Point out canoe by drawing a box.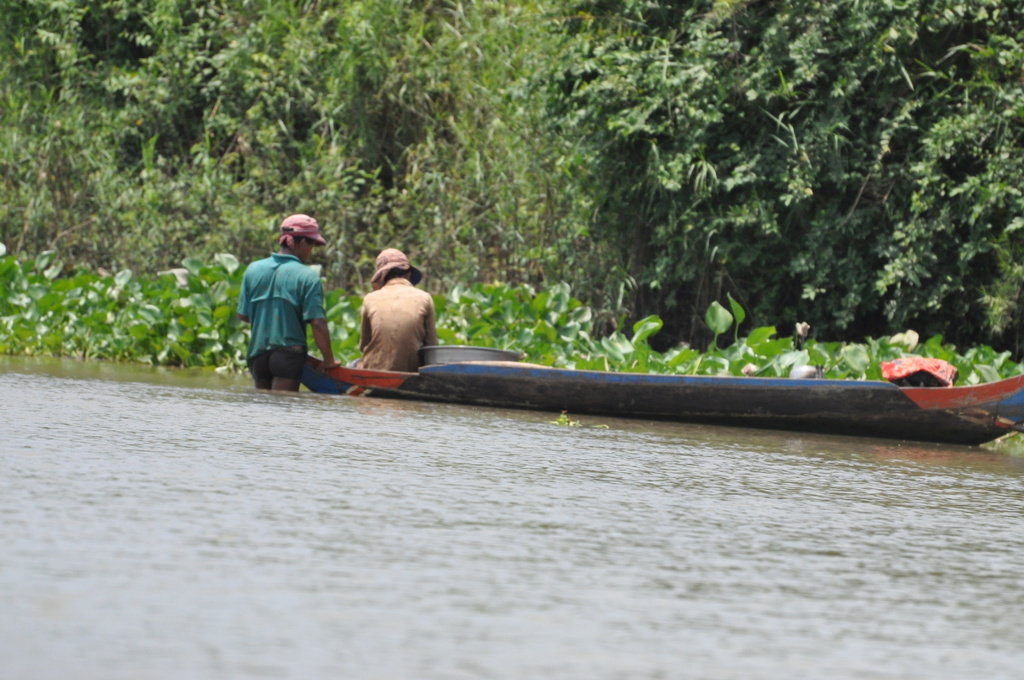
<region>315, 314, 976, 448</region>.
